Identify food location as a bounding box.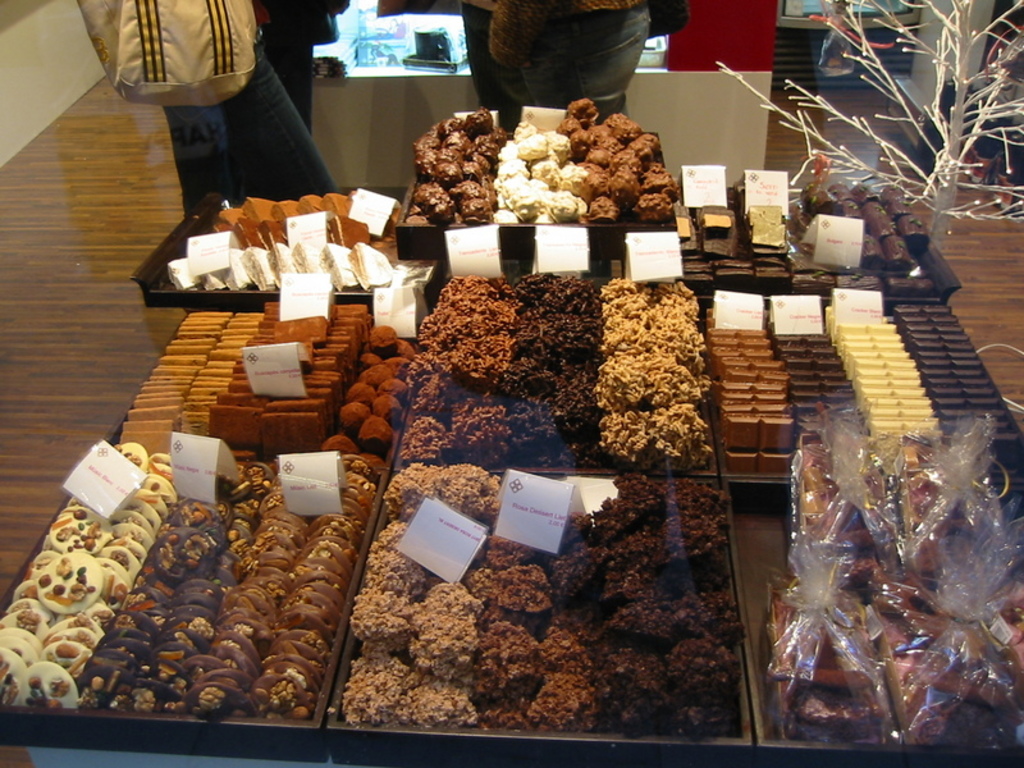
355/241/394/291.
